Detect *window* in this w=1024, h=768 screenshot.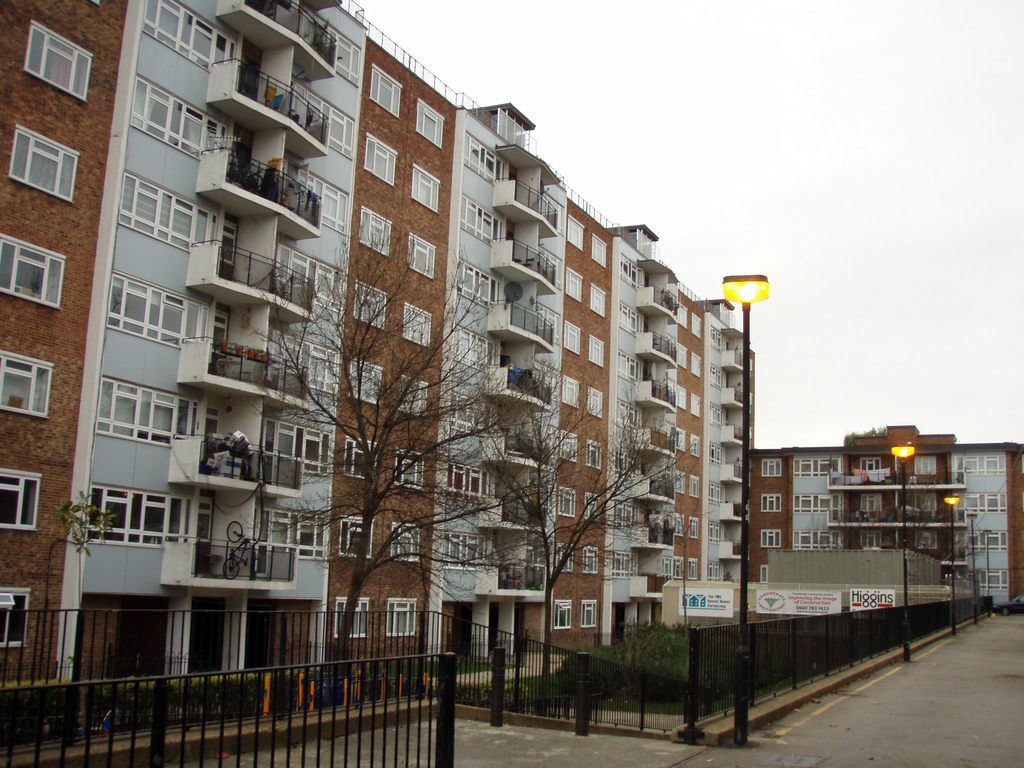
Detection: 394/447/424/491.
